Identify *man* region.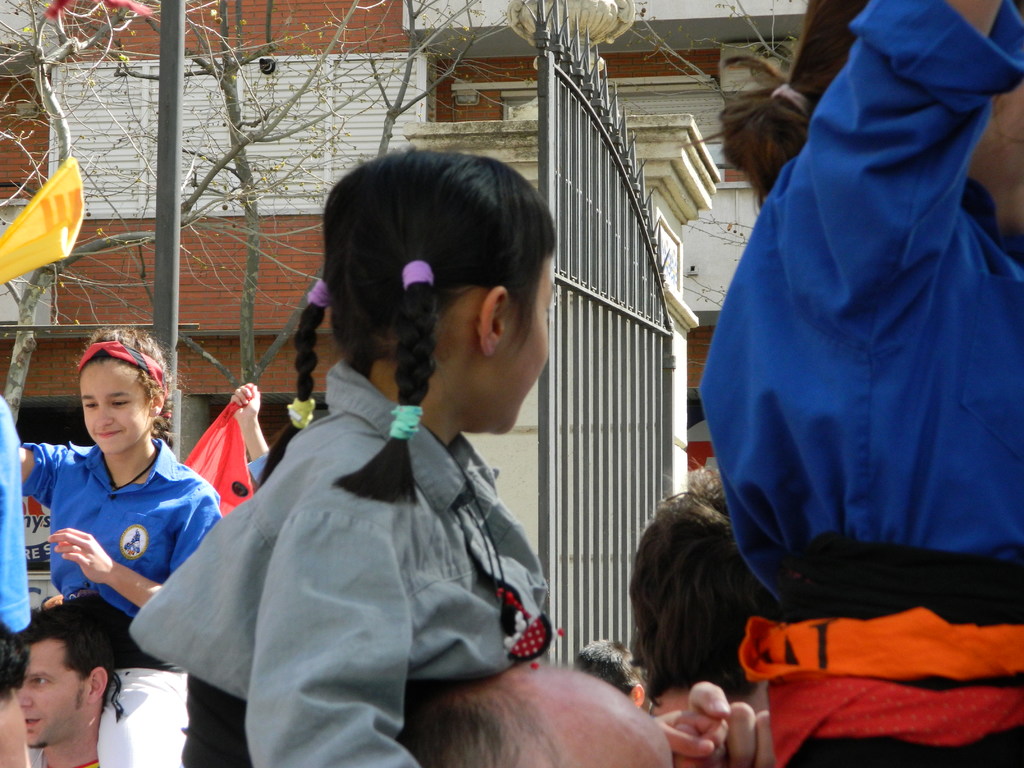
Region: box(12, 604, 127, 767).
